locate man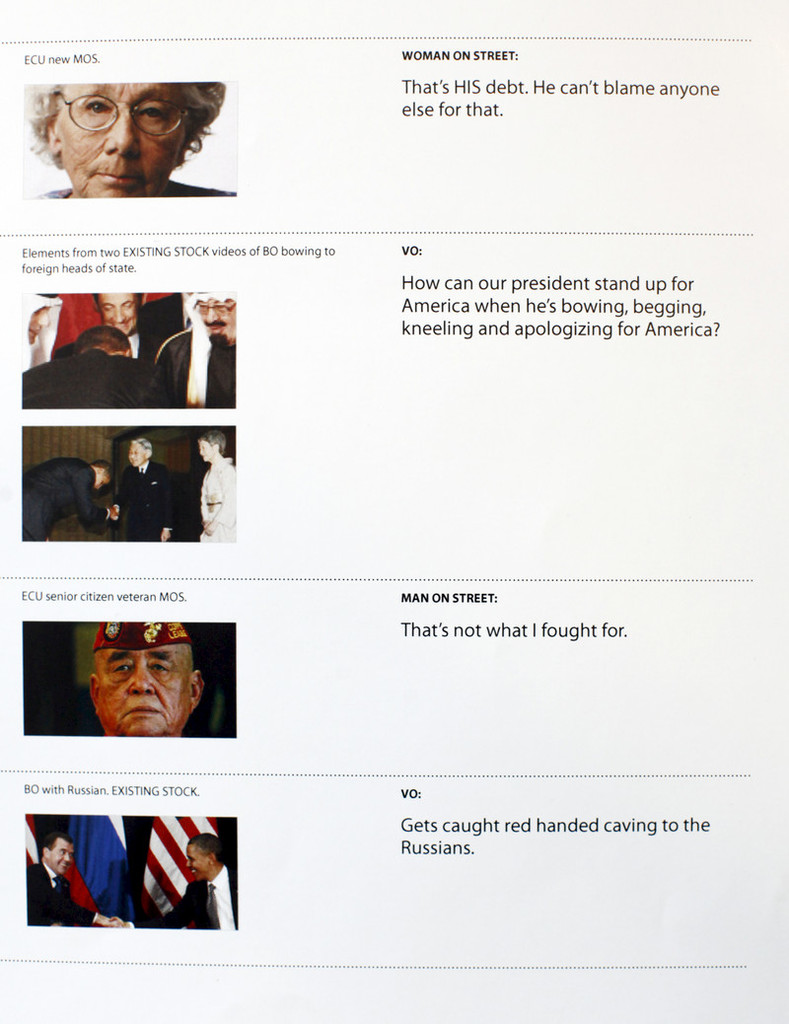
[159, 290, 238, 408]
